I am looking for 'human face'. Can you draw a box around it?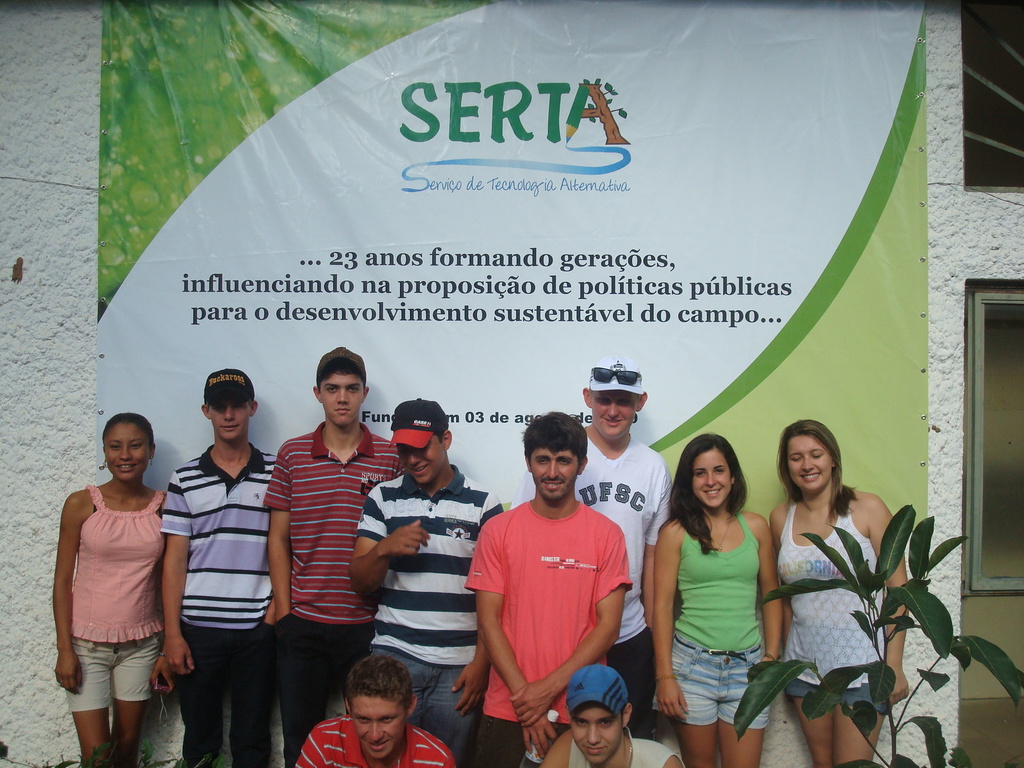
Sure, the bounding box is detection(205, 388, 253, 447).
